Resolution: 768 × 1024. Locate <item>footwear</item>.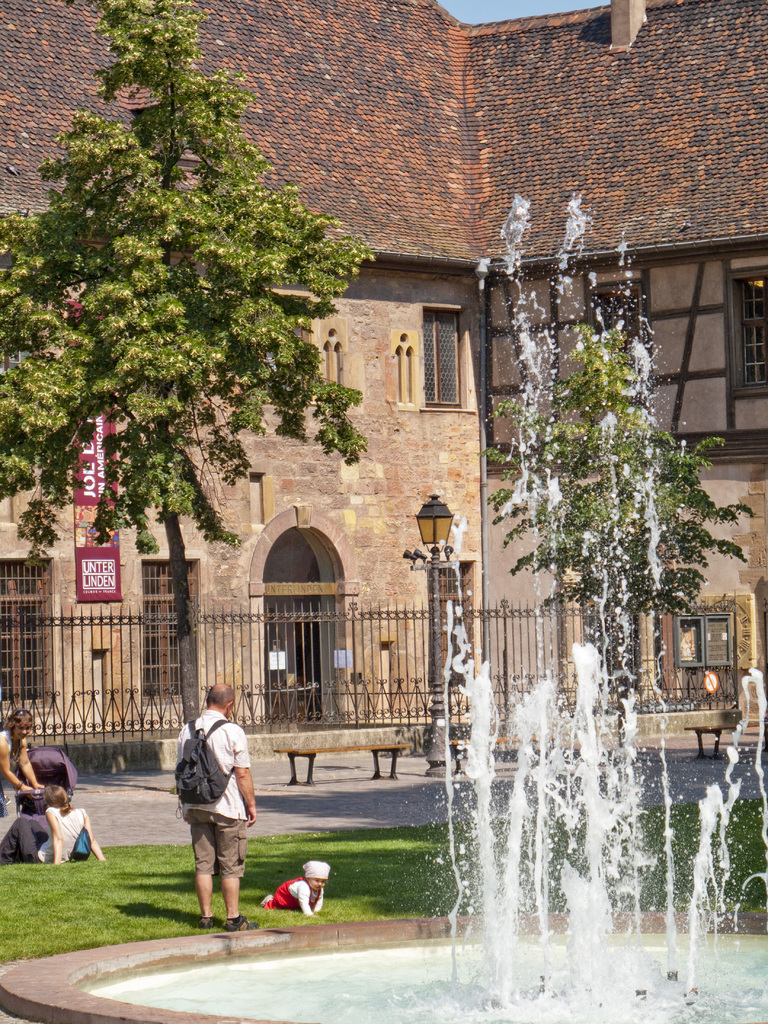
202, 905, 221, 934.
